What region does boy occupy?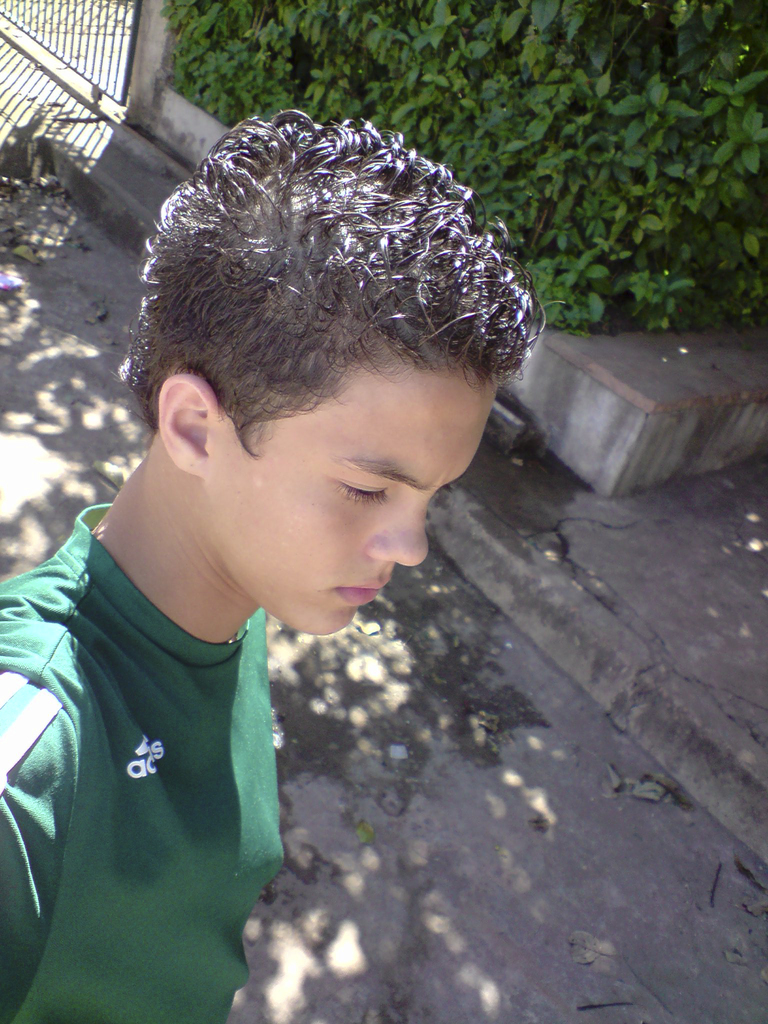
(25, 98, 546, 979).
